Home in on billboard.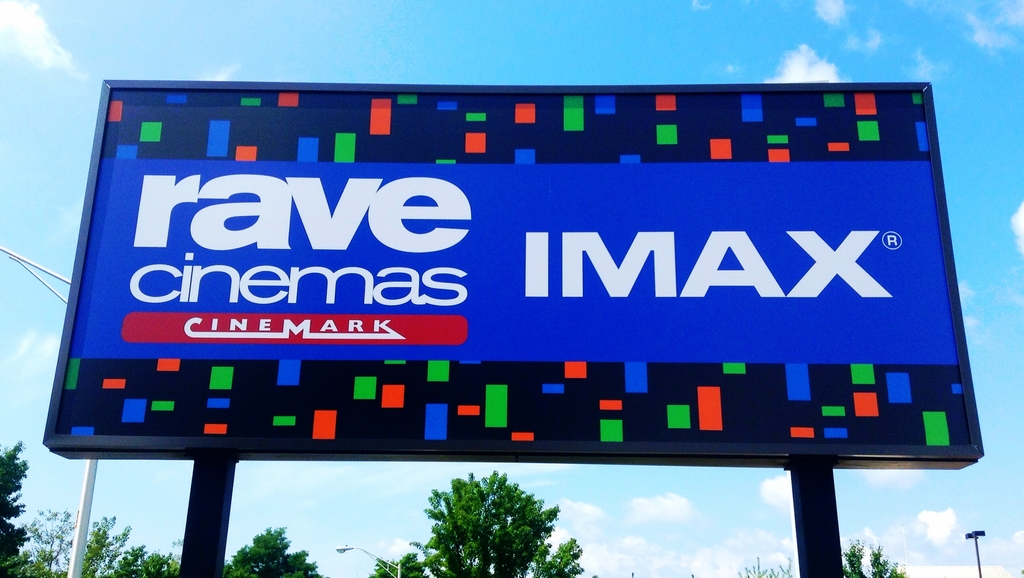
Homed in at select_region(47, 84, 988, 467).
